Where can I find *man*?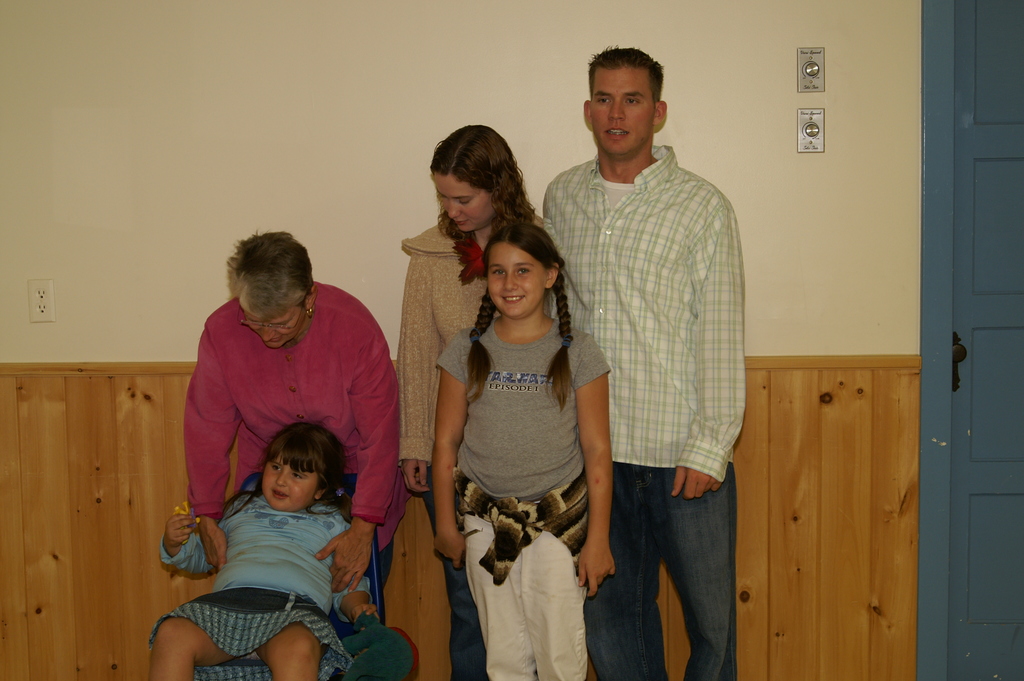
You can find it at (539, 47, 748, 680).
